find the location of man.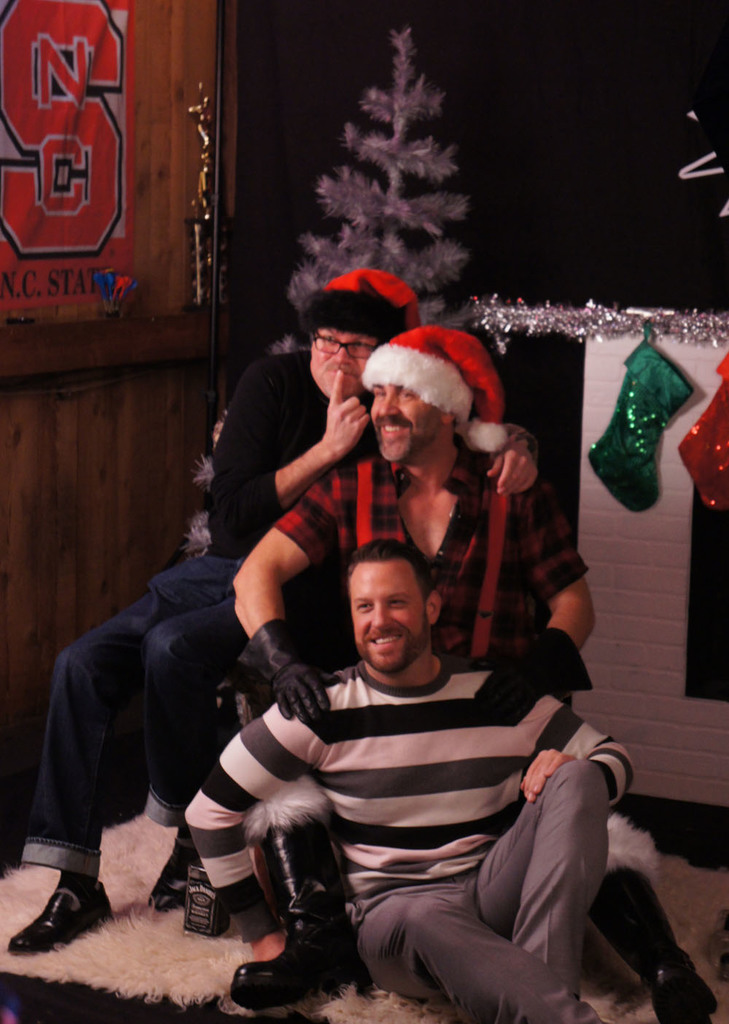
Location: bbox=(6, 265, 541, 961).
